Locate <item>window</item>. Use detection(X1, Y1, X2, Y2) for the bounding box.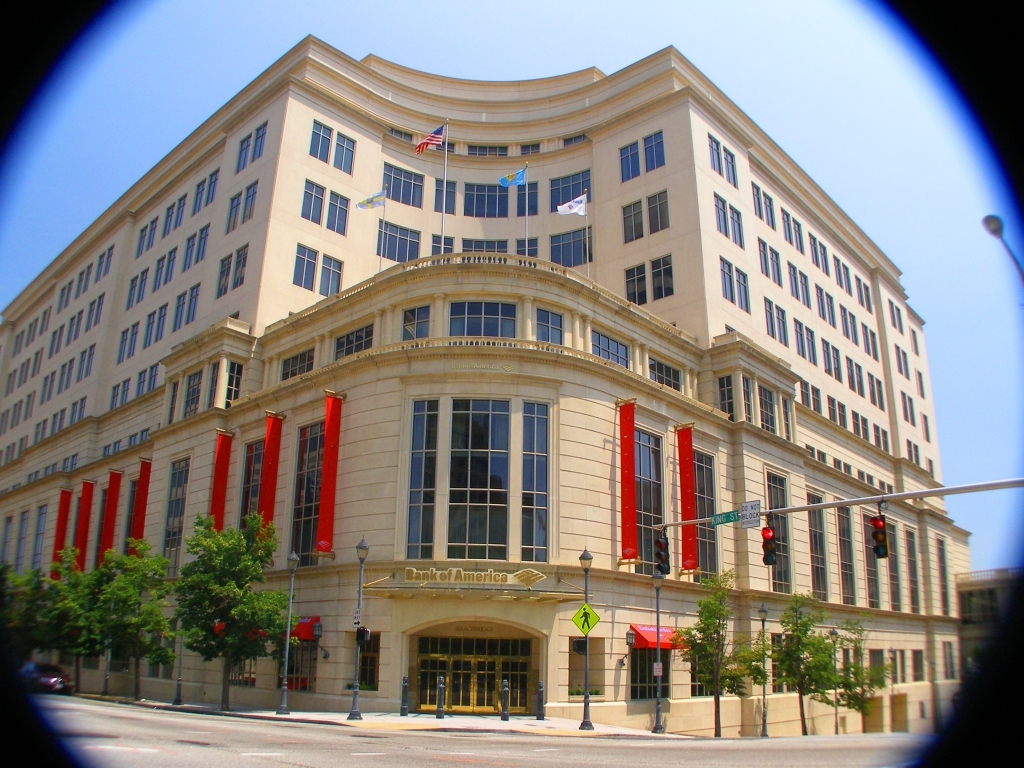
detection(450, 302, 517, 337).
